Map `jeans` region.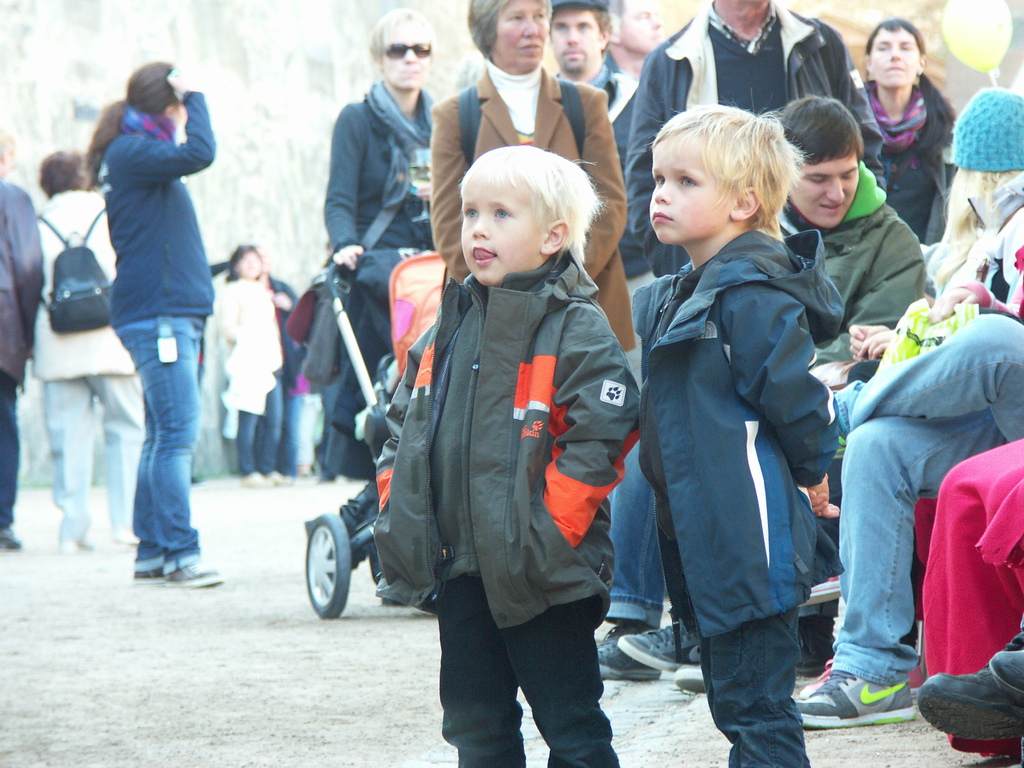
Mapped to l=612, t=442, r=663, b=632.
